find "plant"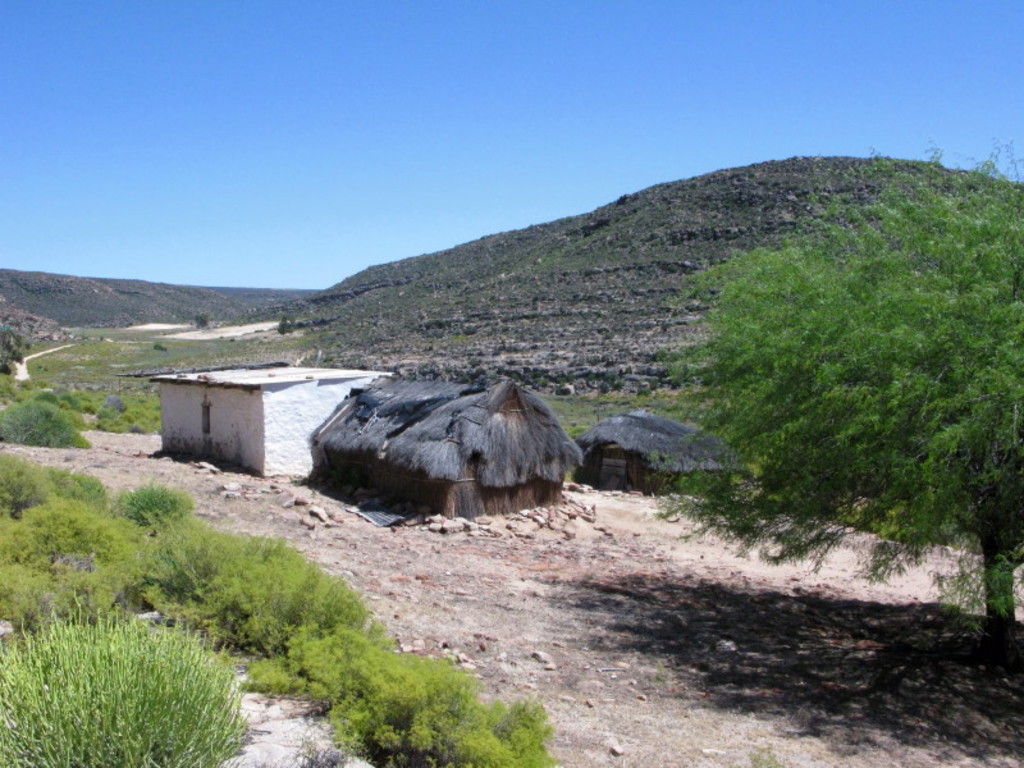
<bbox>90, 412, 137, 433</bbox>
